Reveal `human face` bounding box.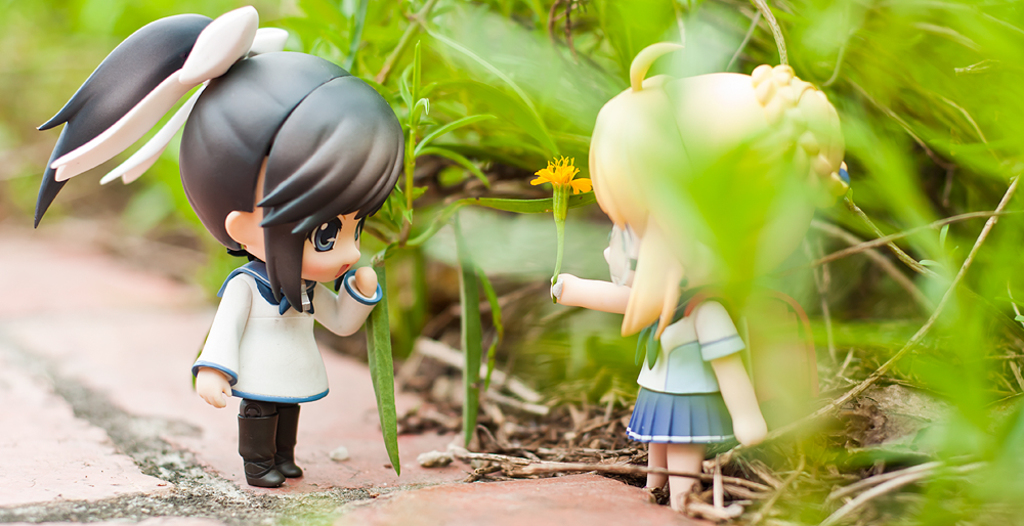
Revealed: 250,204,366,273.
